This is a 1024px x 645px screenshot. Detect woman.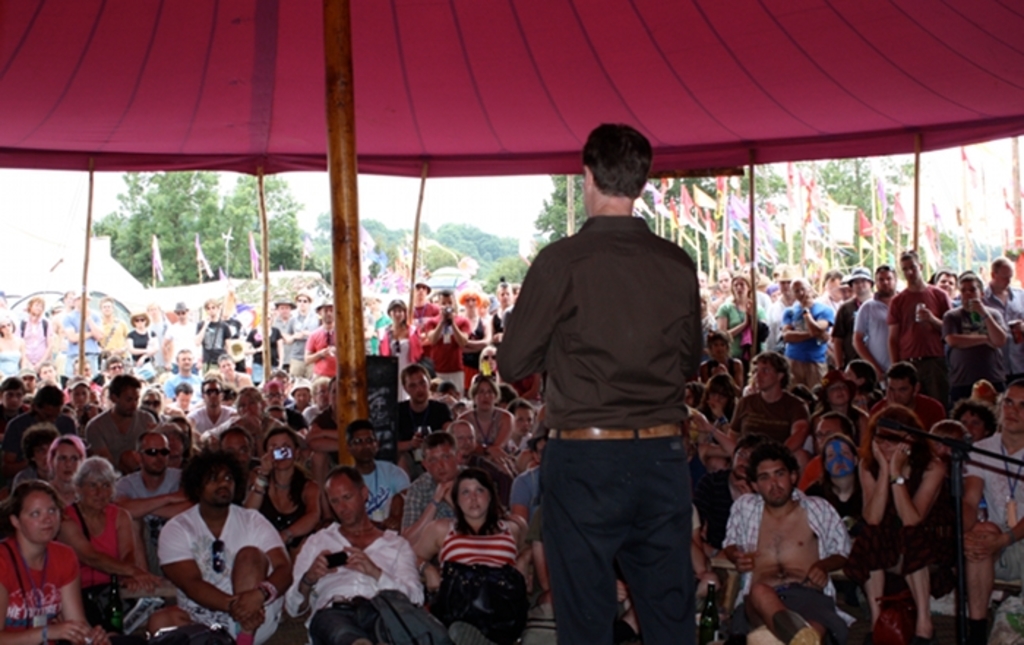
[x1=244, y1=427, x2=323, y2=565].
